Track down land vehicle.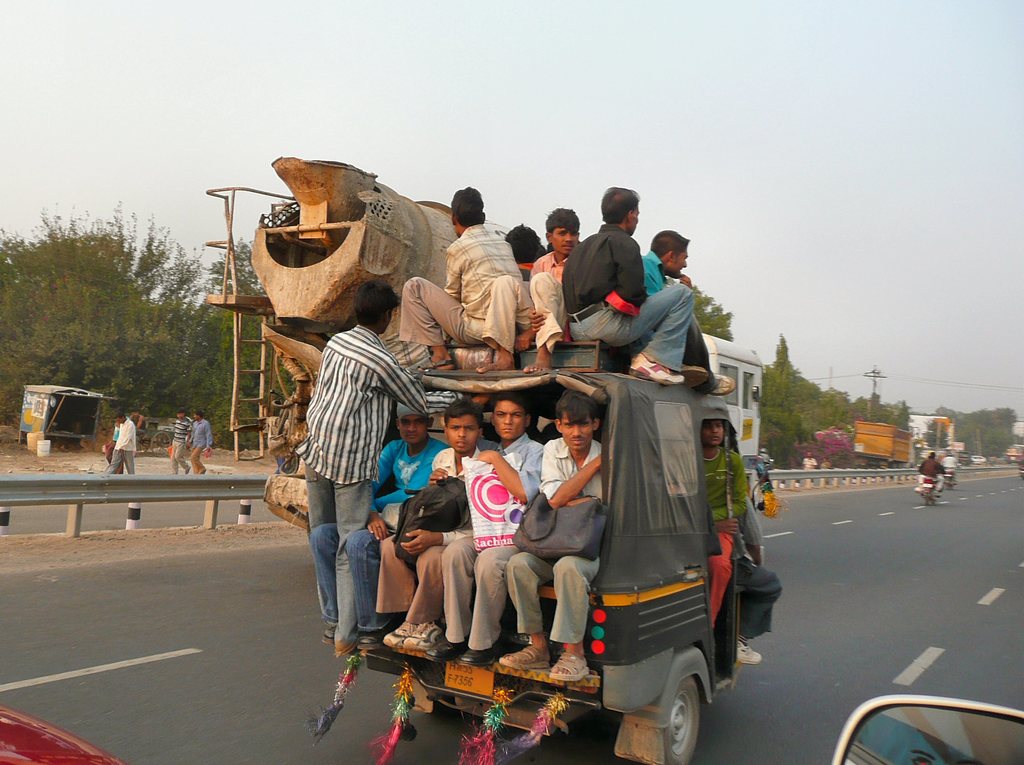
Tracked to bbox=(397, 376, 780, 731).
